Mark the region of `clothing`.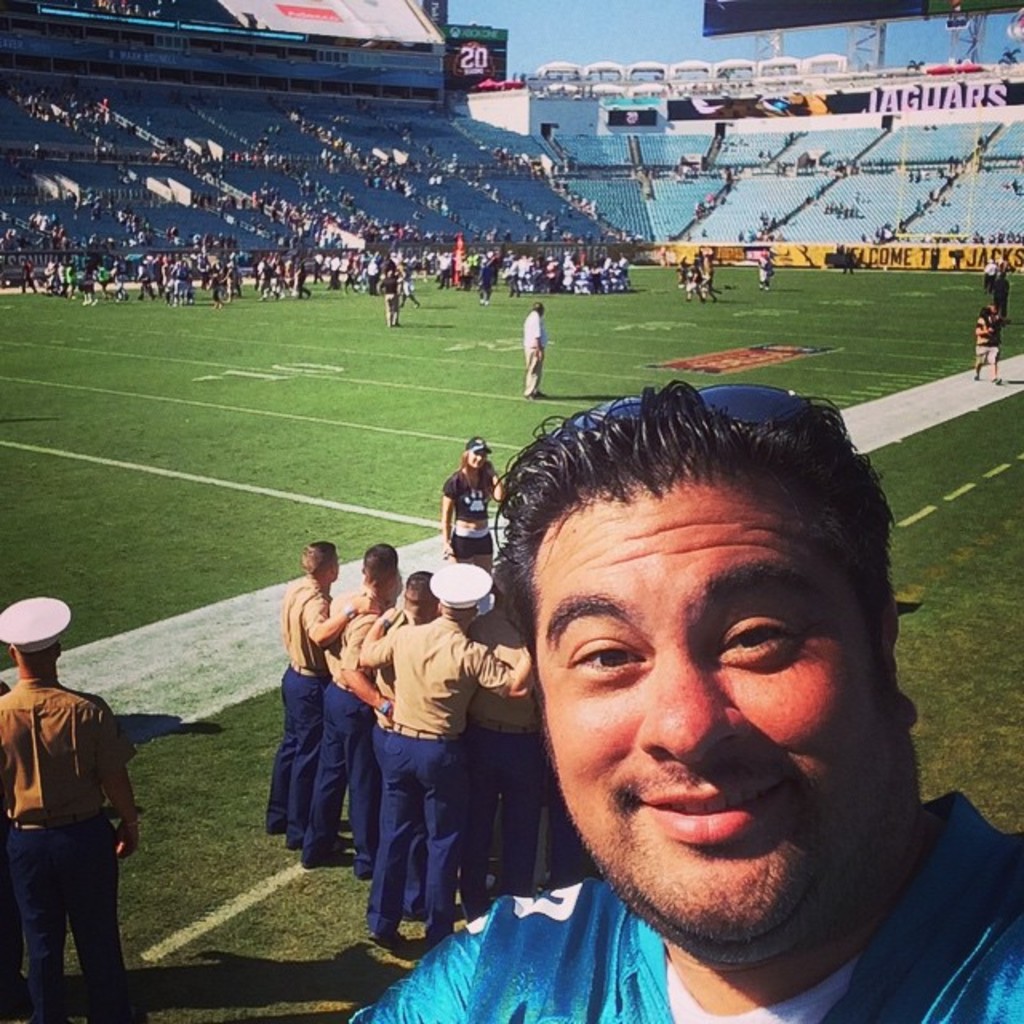
Region: 982/261/998/286.
